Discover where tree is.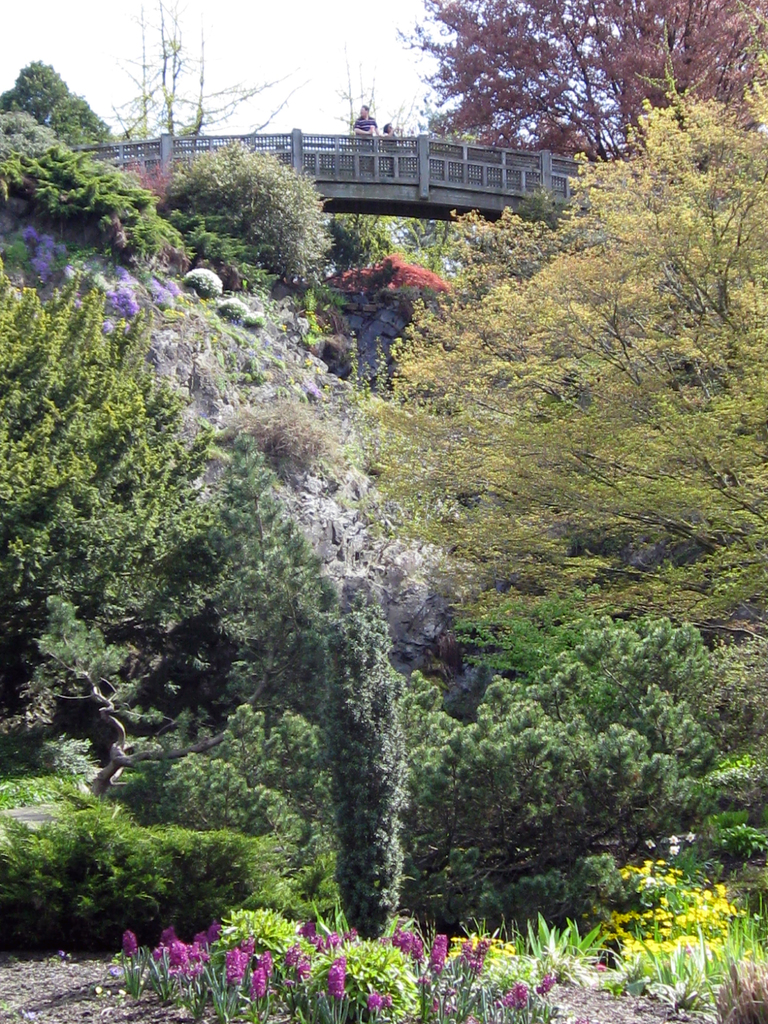
Discovered at select_region(502, 54, 750, 707).
